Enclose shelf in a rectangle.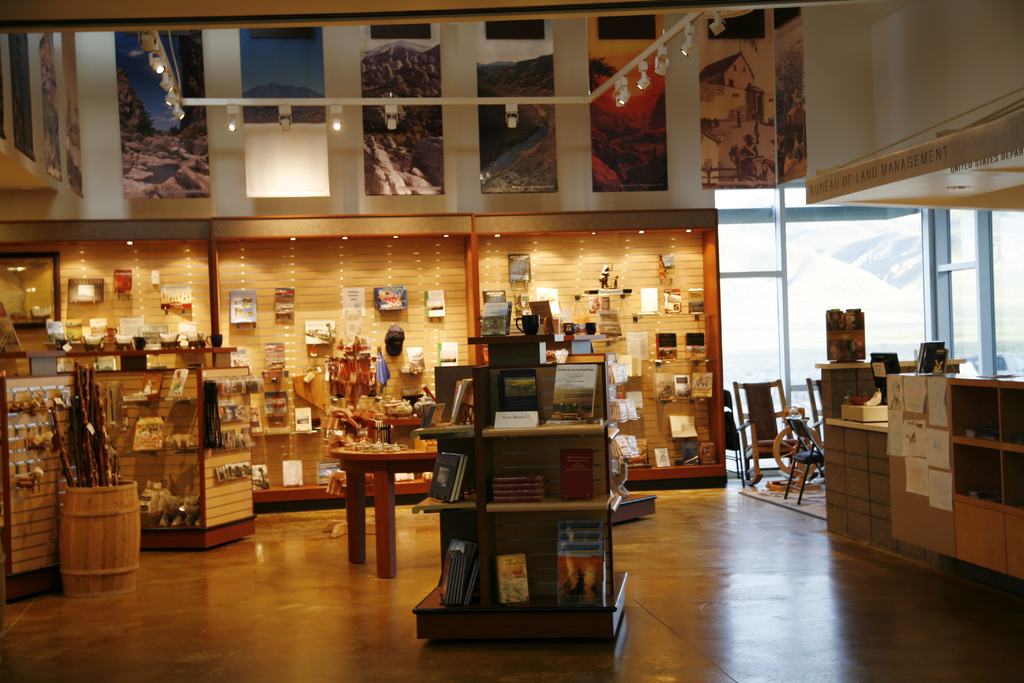
crop(94, 343, 255, 556).
